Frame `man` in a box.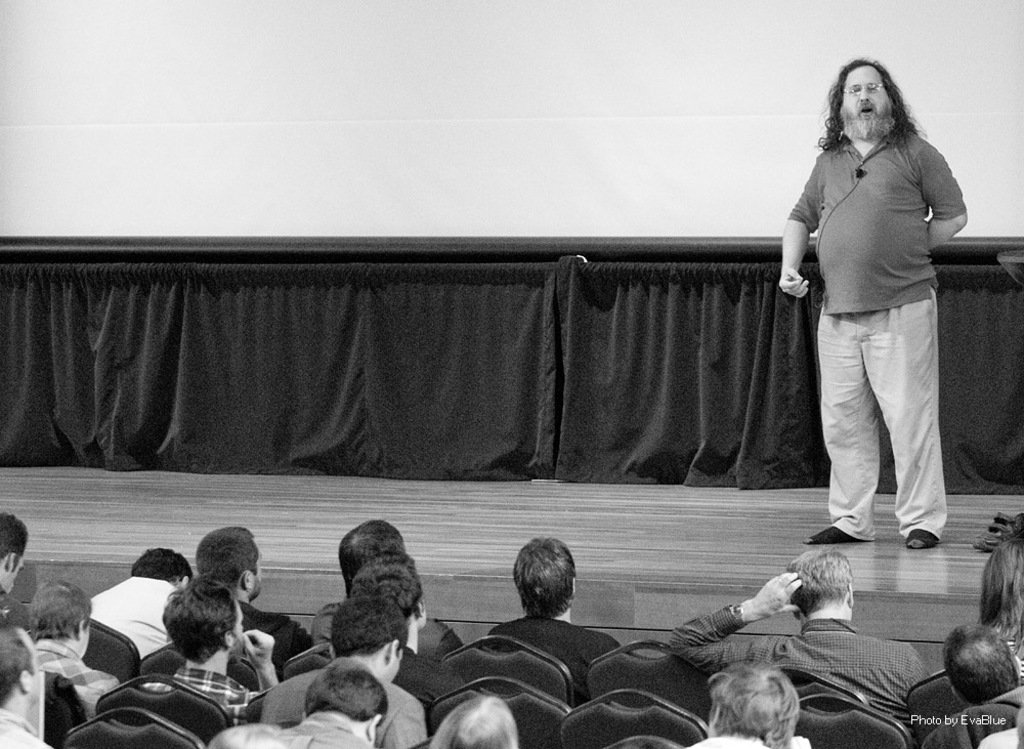
[x1=260, y1=595, x2=429, y2=748].
